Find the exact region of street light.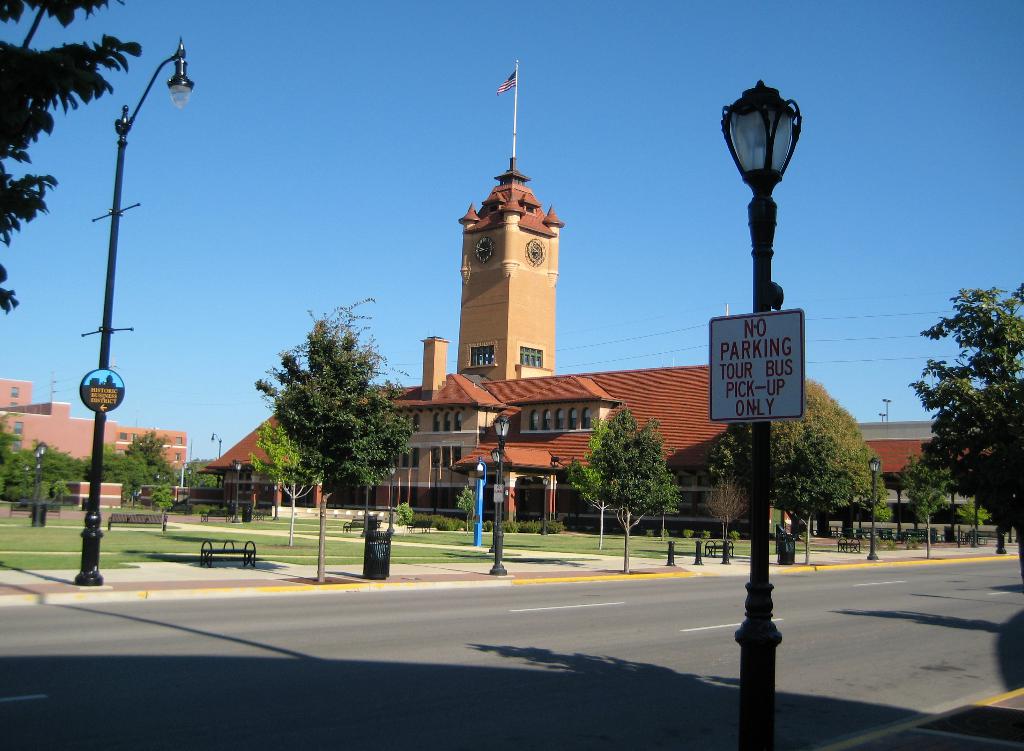
Exact region: (x1=35, y1=8, x2=207, y2=590).
